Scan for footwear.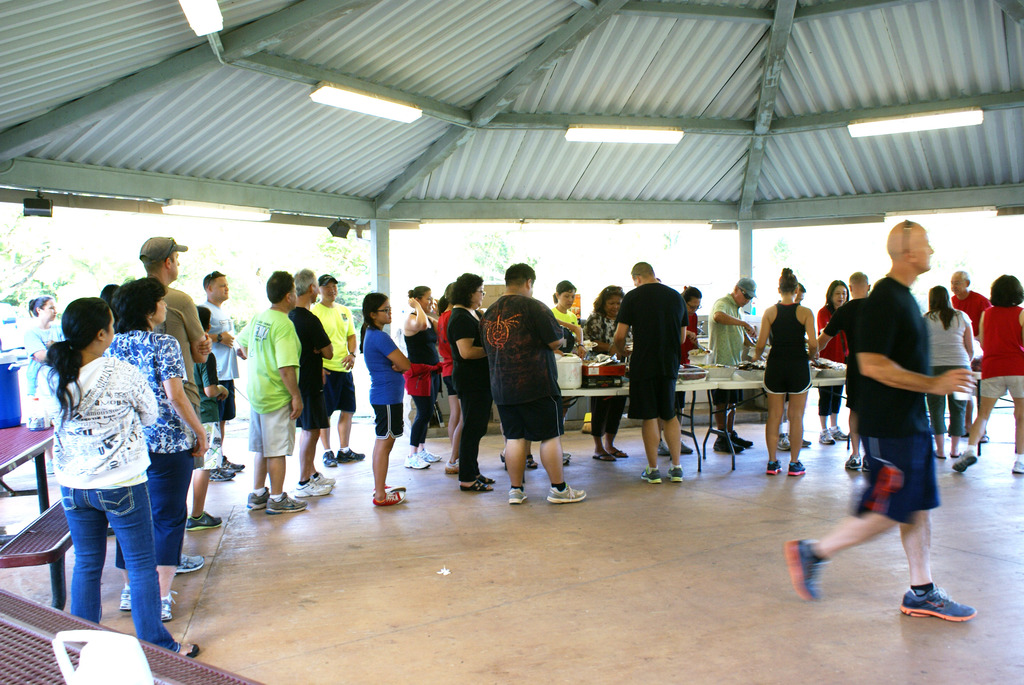
Scan result: Rect(248, 488, 274, 506).
